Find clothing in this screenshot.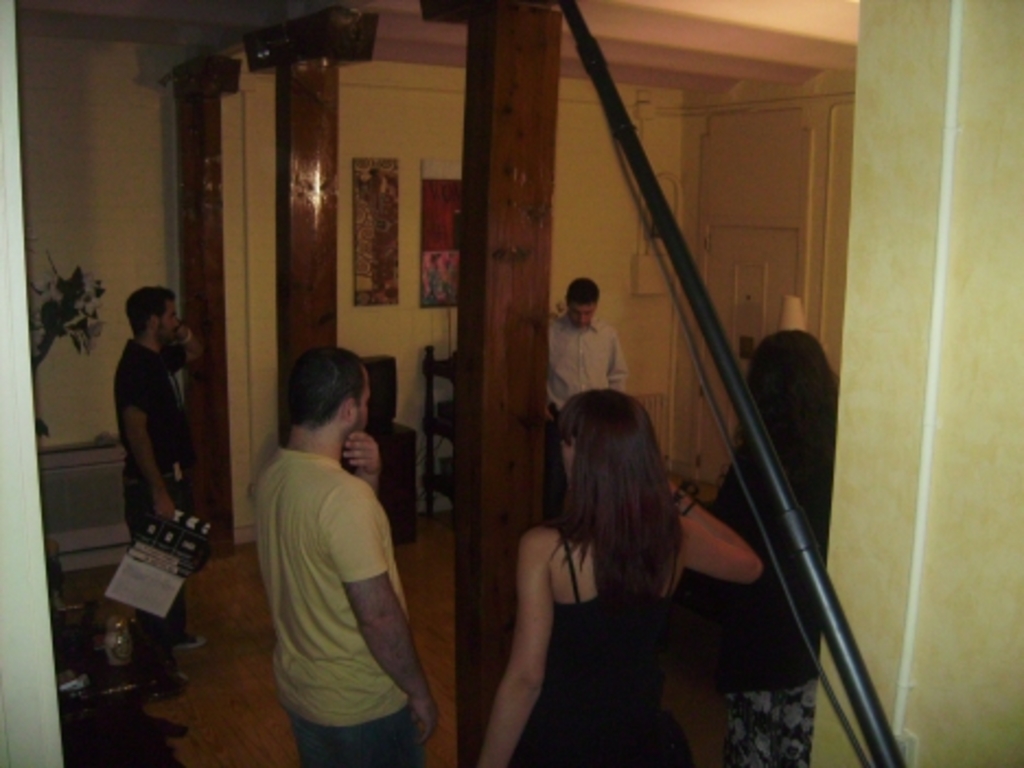
The bounding box for clothing is 538, 311, 632, 424.
